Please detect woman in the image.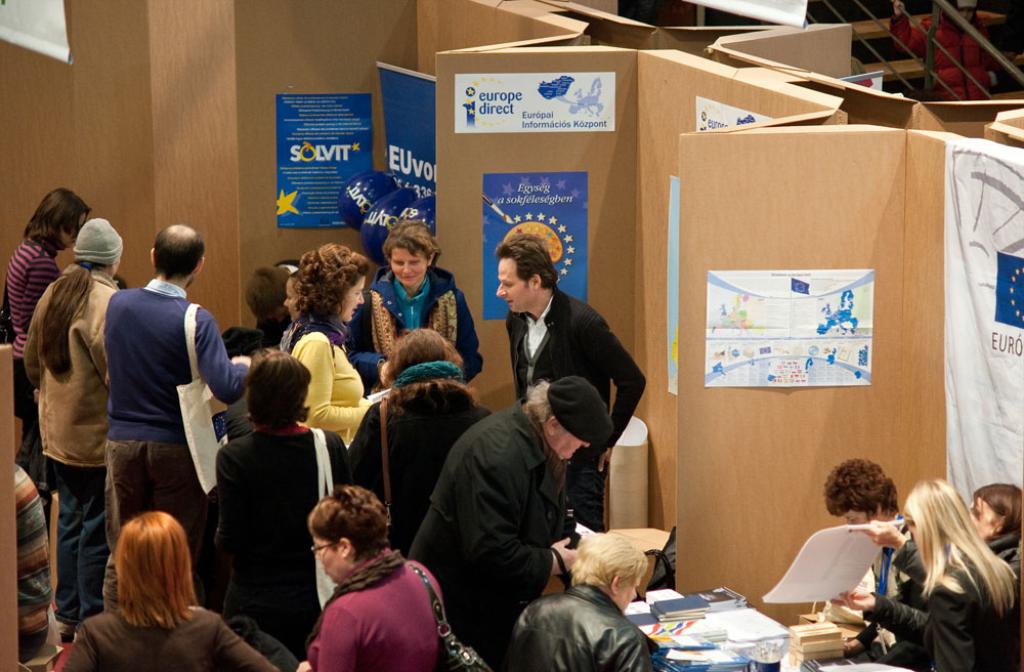
bbox=[204, 355, 351, 663].
